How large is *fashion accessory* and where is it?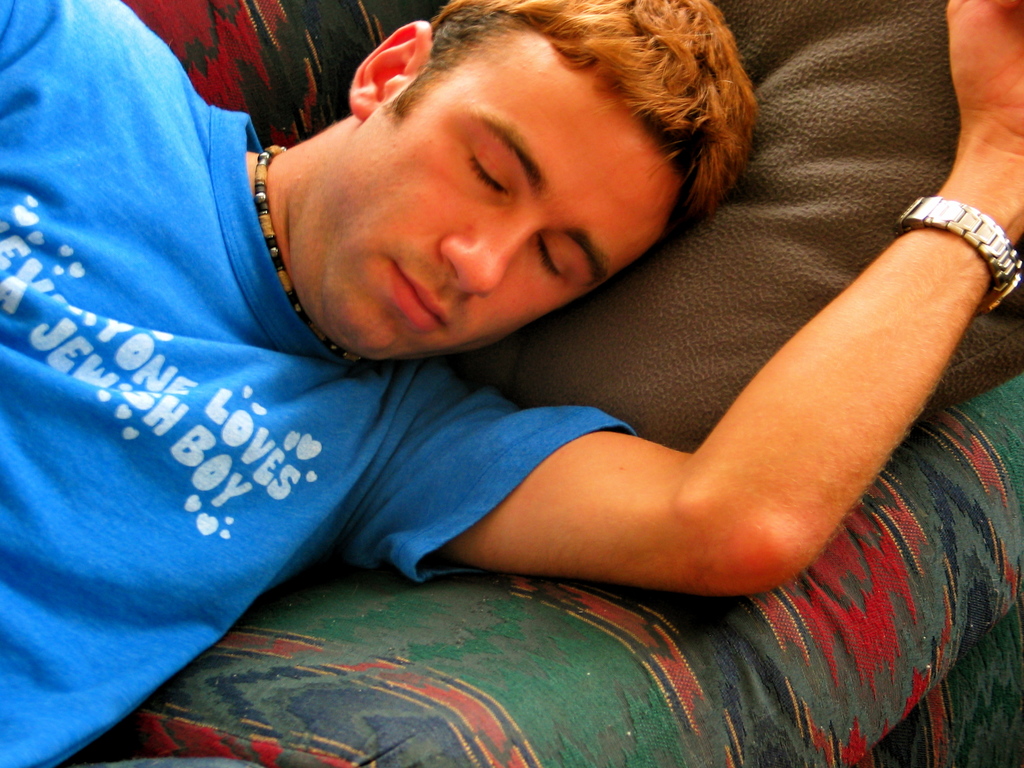
Bounding box: [x1=254, y1=146, x2=374, y2=367].
